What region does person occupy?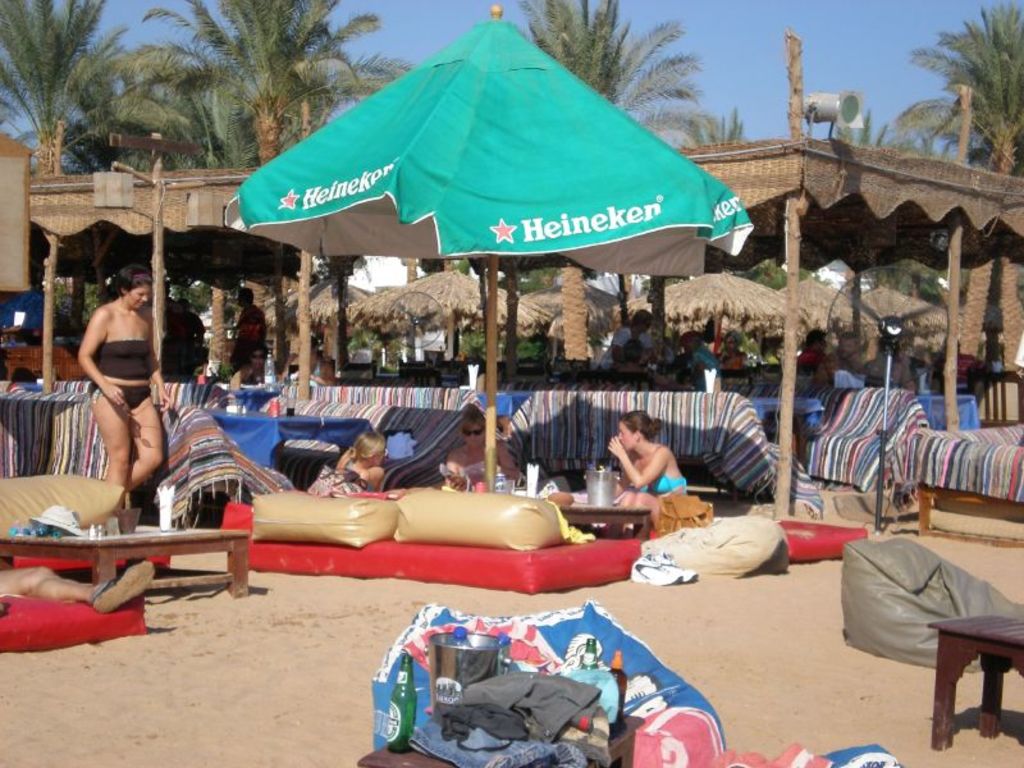
region(442, 404, 575, 512).
